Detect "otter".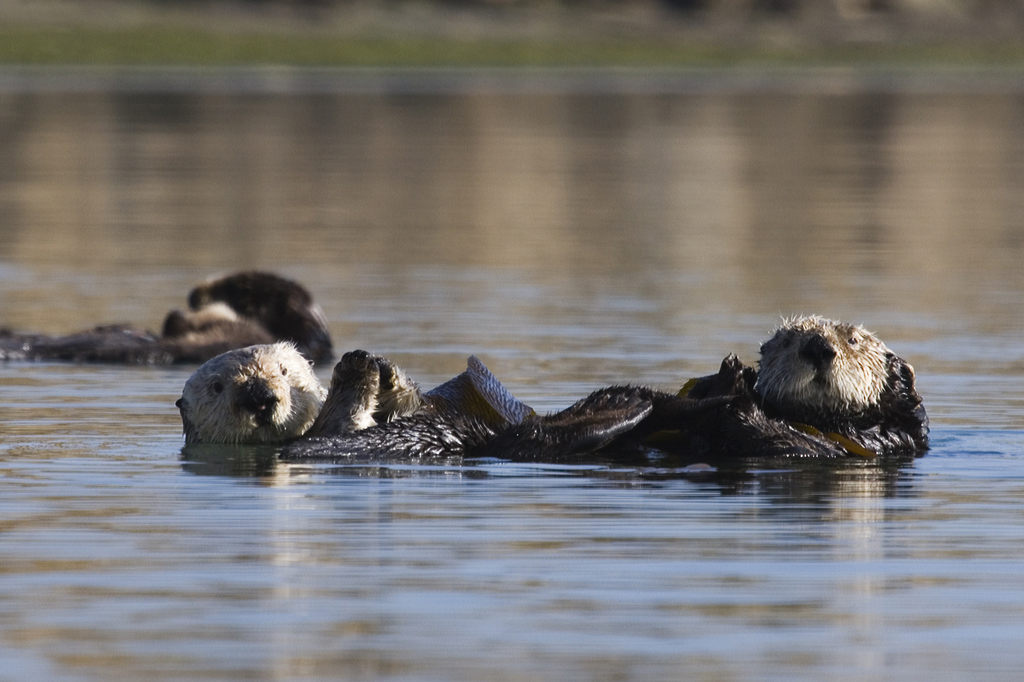
Detected at detection(175, 340, 652, 460).
